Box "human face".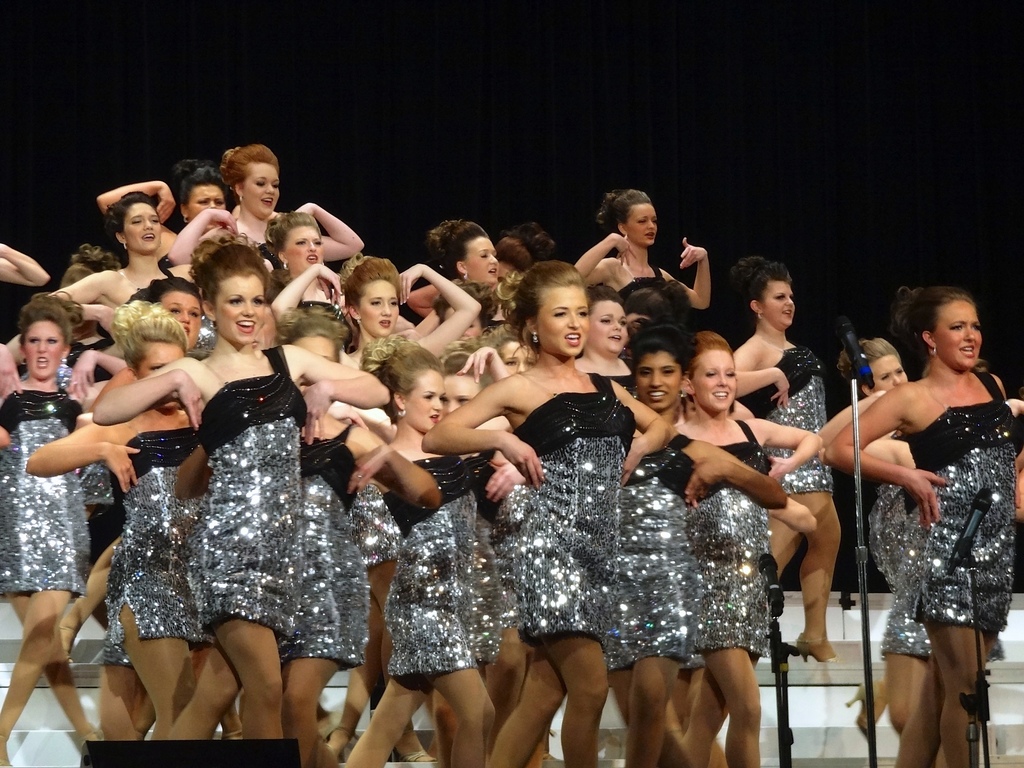
l=941, t=306, r=981, b=363.
